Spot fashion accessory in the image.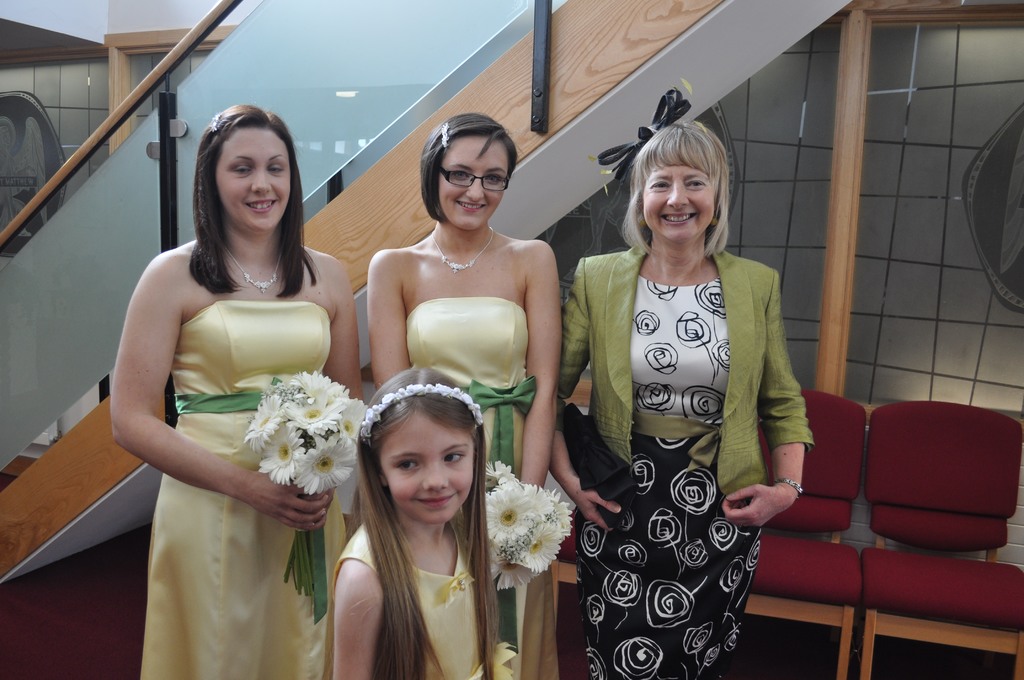
fashion accessory found at detection(441, 122, 451, 150).
